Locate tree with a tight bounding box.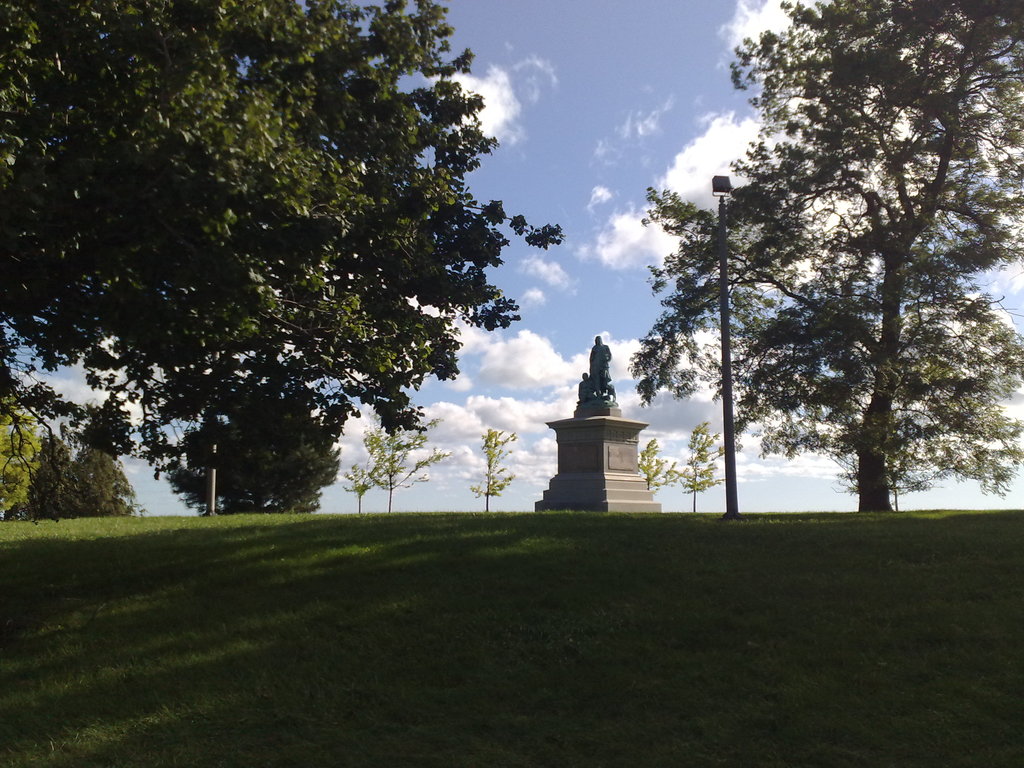
x1=152 y1=378 x2=340 y2=518.
